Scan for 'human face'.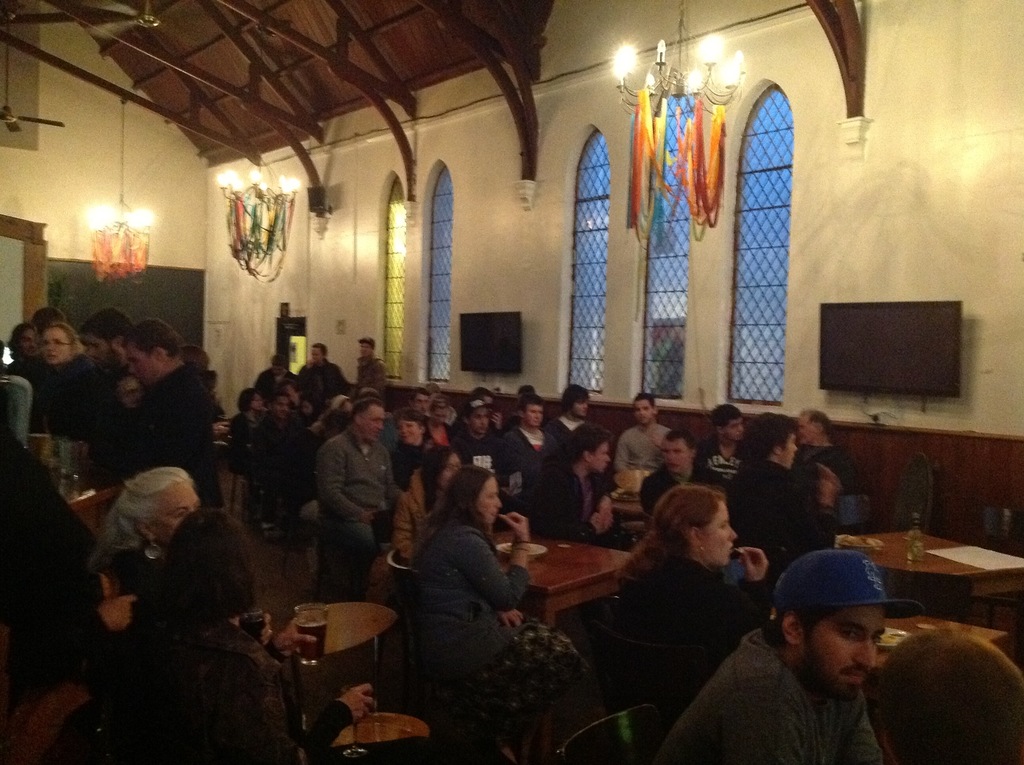
Scan result: 266,378,502,478.
